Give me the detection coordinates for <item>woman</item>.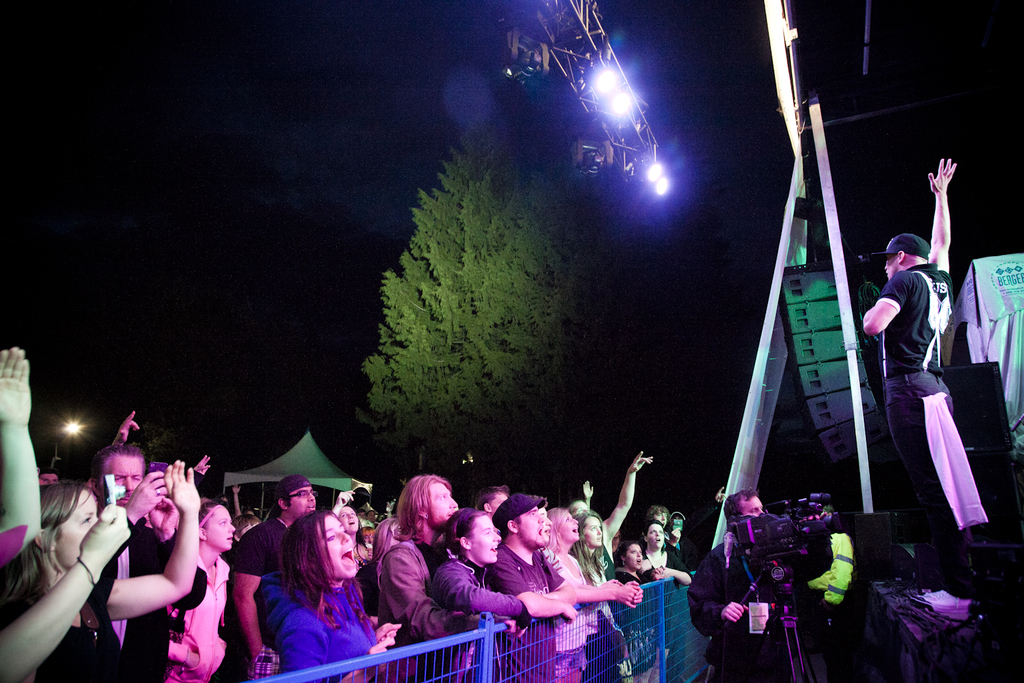
<box>425,504,533,682</box>.
